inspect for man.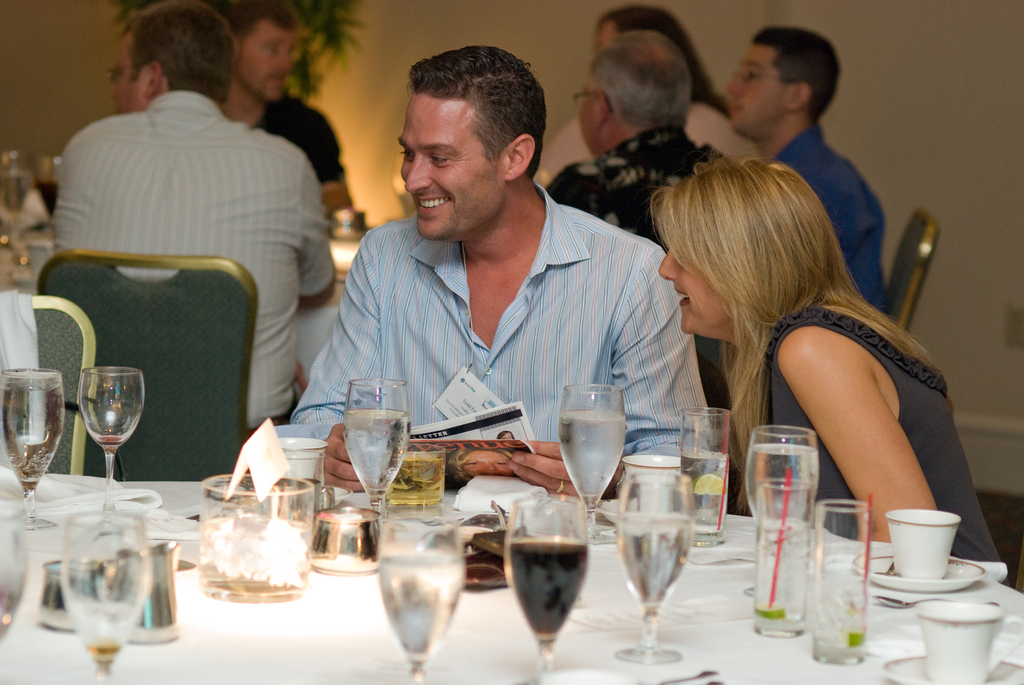
Inspection: region(48, 0, 337, 434).
